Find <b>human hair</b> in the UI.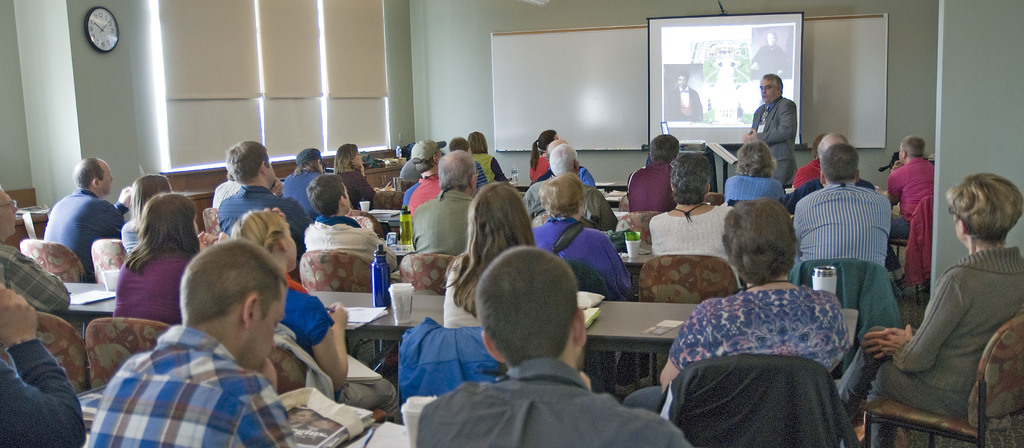
UI element at 297 160 321 173.
